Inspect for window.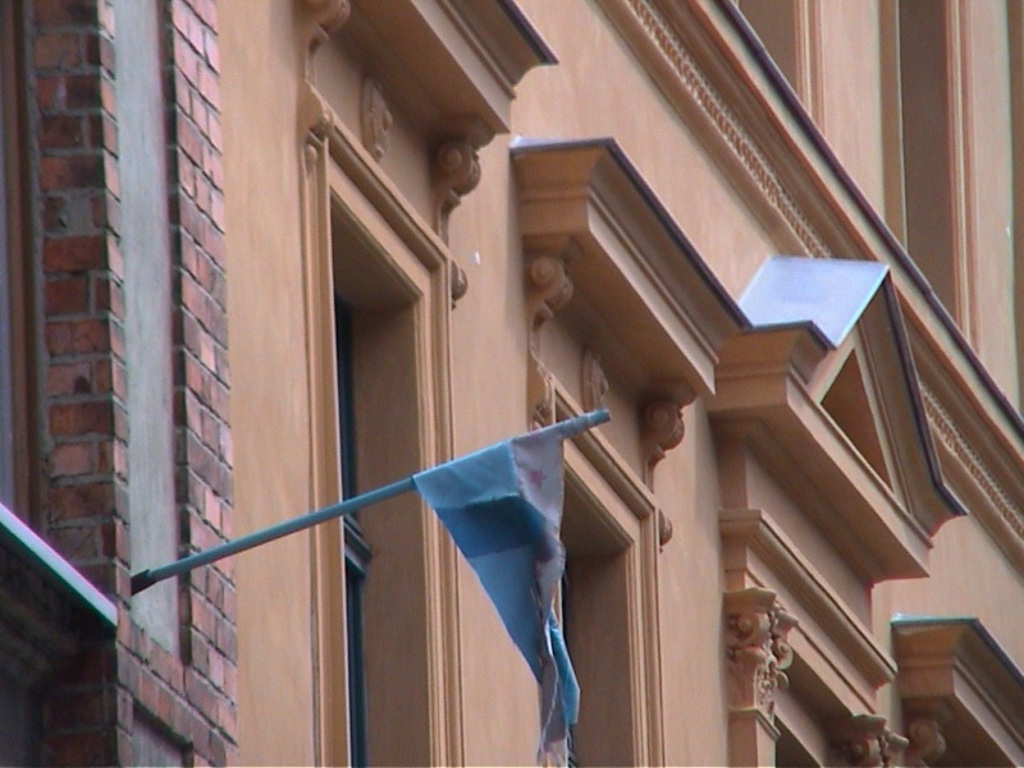
Inspection: 305:151:449:767.
